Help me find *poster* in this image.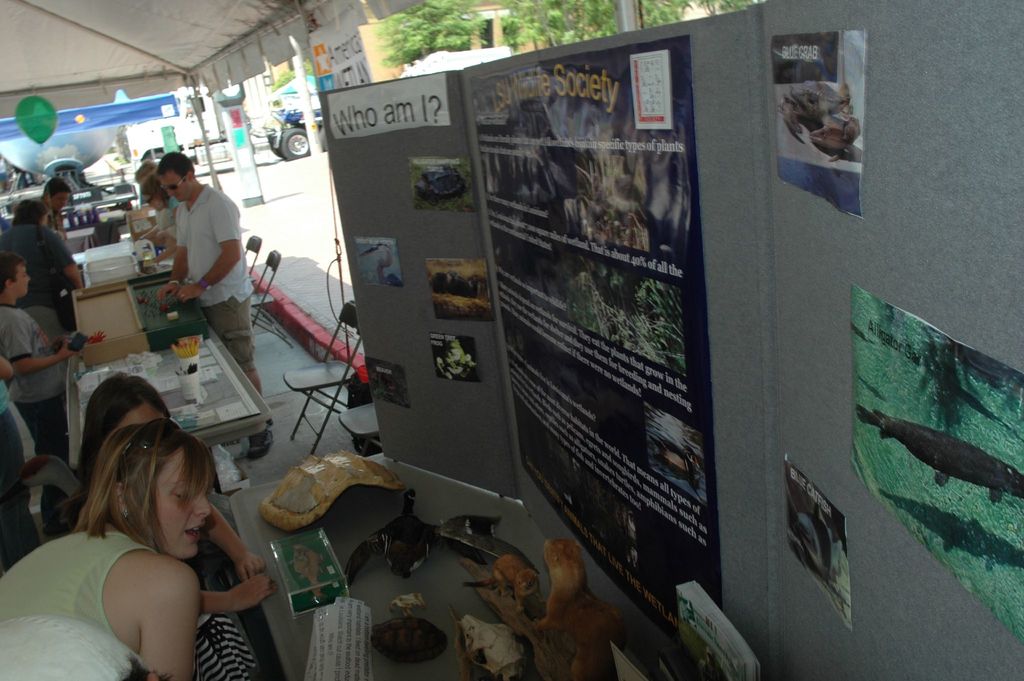
Found it: detection(404, 152, 475, 211).
